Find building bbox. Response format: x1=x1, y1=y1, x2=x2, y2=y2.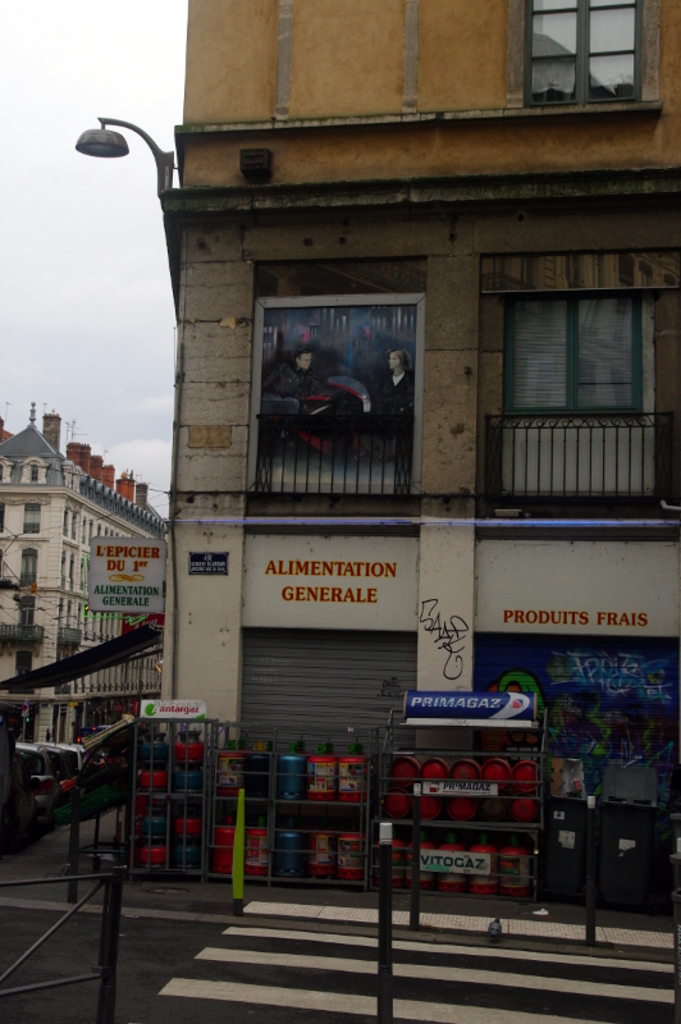
x1=0, y1=407, x2=179, y2=751.
